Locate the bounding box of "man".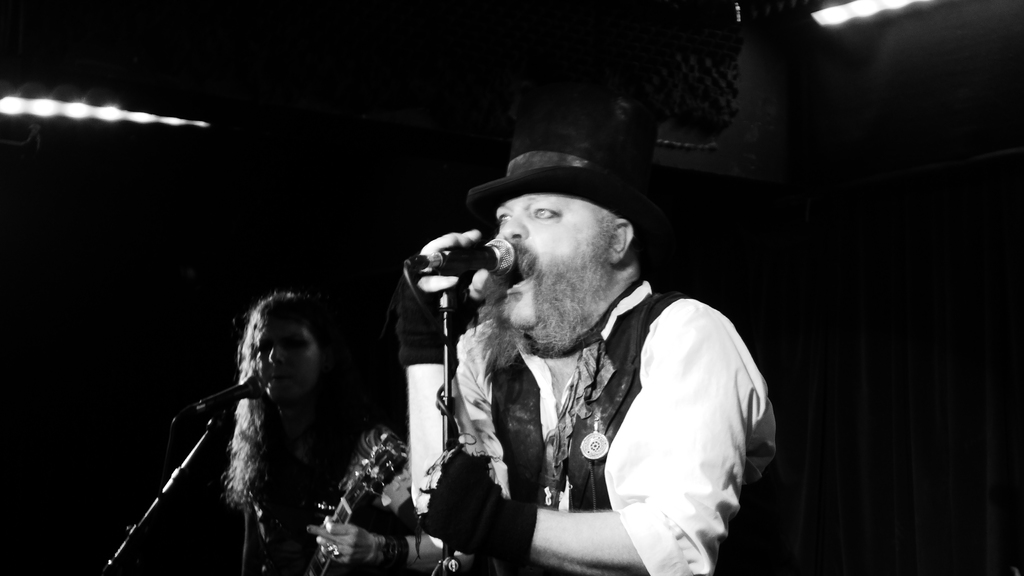
Bounding box: 401,147,783,575.
